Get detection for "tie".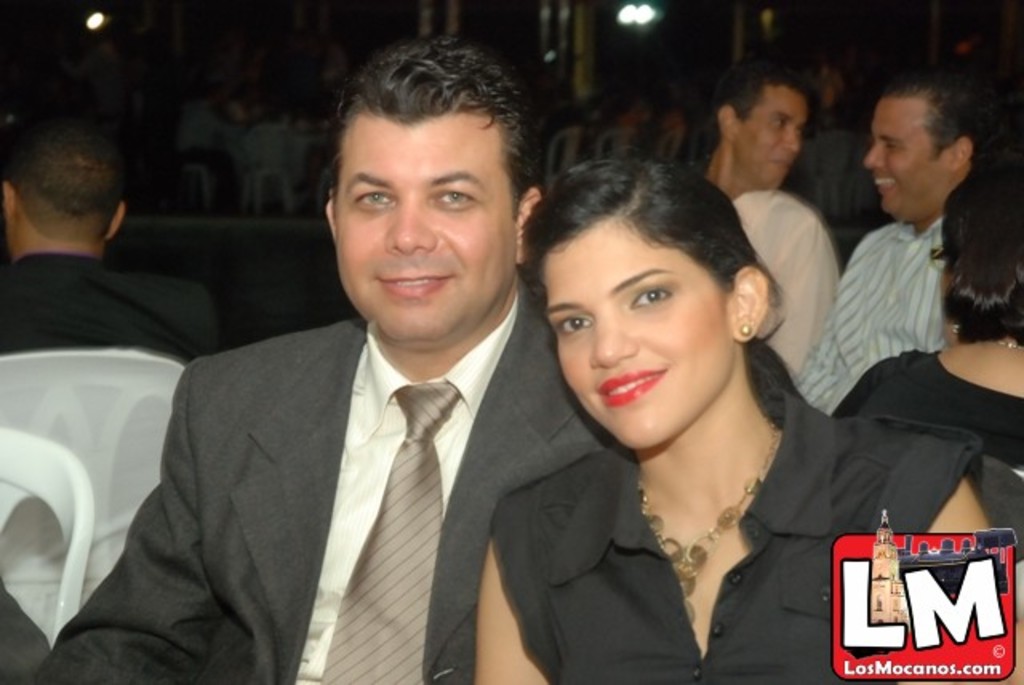
Detection: x1=322 y1=378 x2=461 y2=683.
